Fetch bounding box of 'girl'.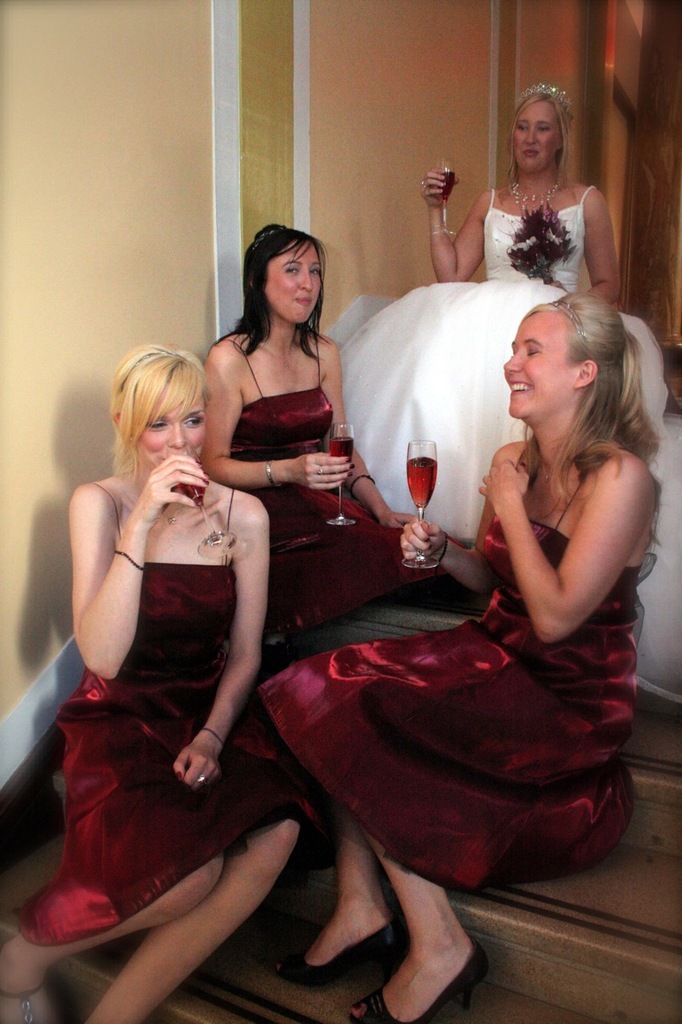
Bbox: crop(342, 77, 671, 543).
